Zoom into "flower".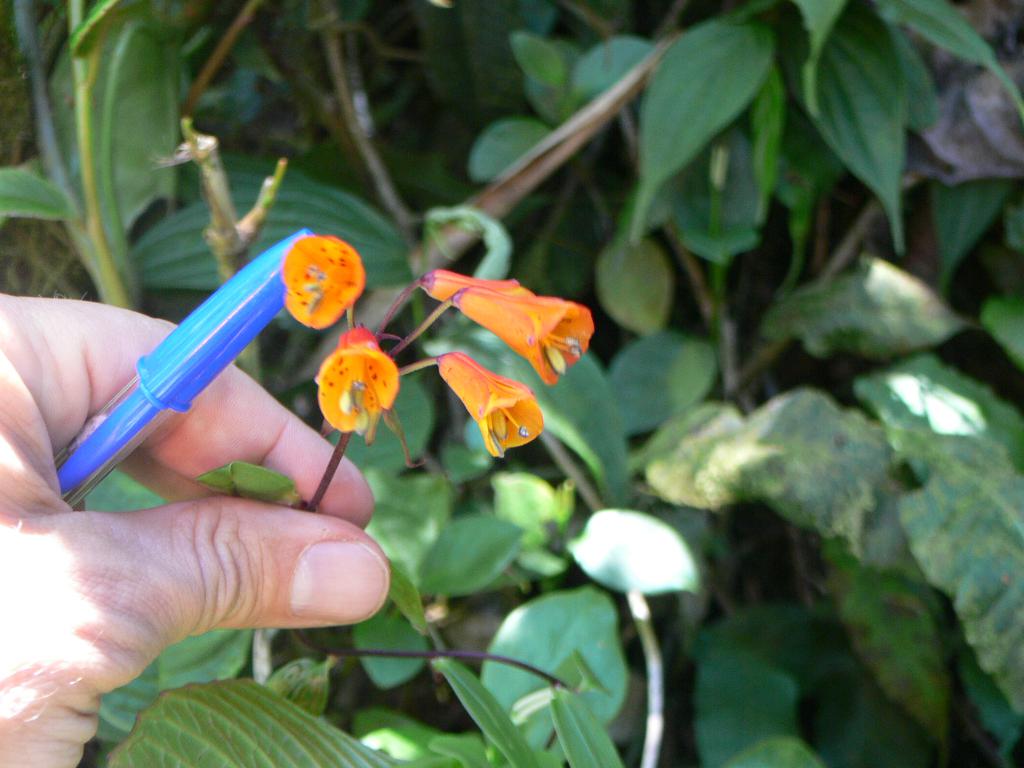
Zoom target: Rect(436, 349, 547, 461).
